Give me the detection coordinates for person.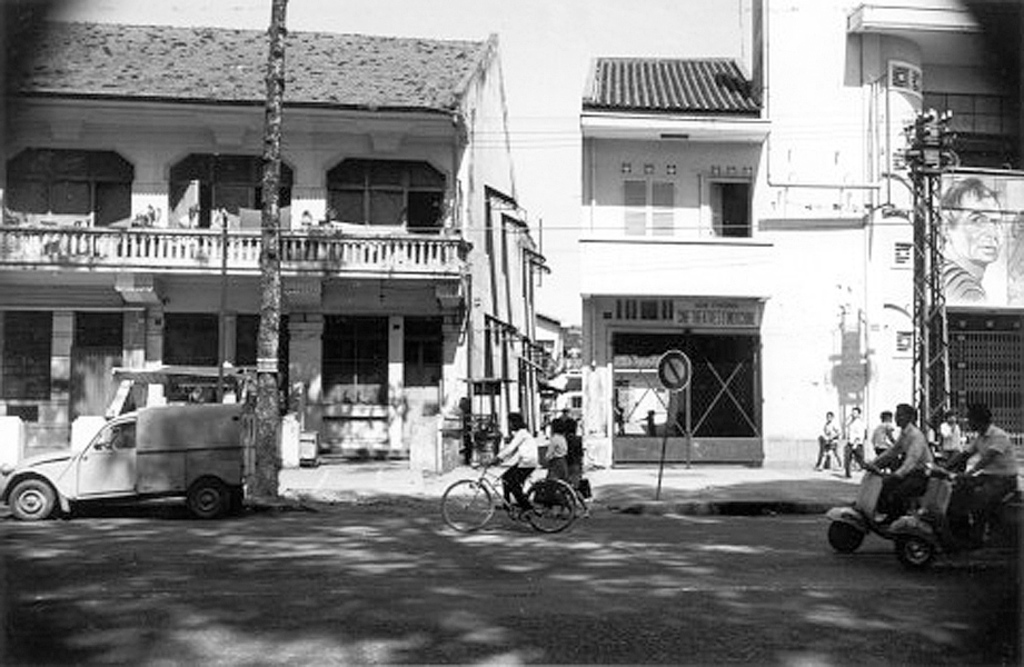
839/405/873/491.
